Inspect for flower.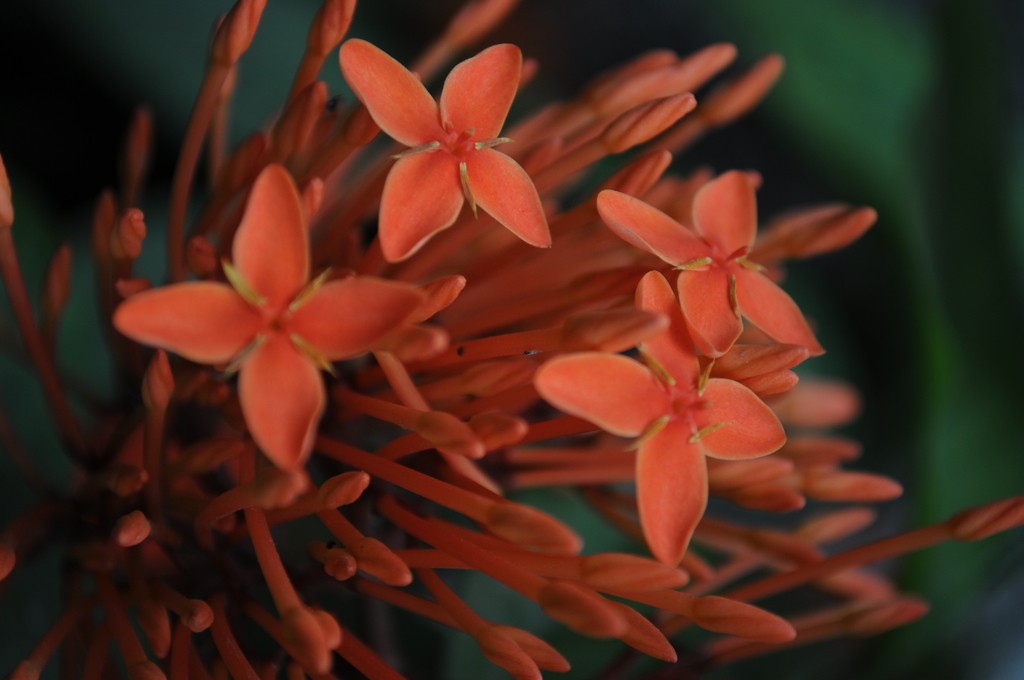
Inspection: <bbox>336, 17, 566, 257</bbox>.
